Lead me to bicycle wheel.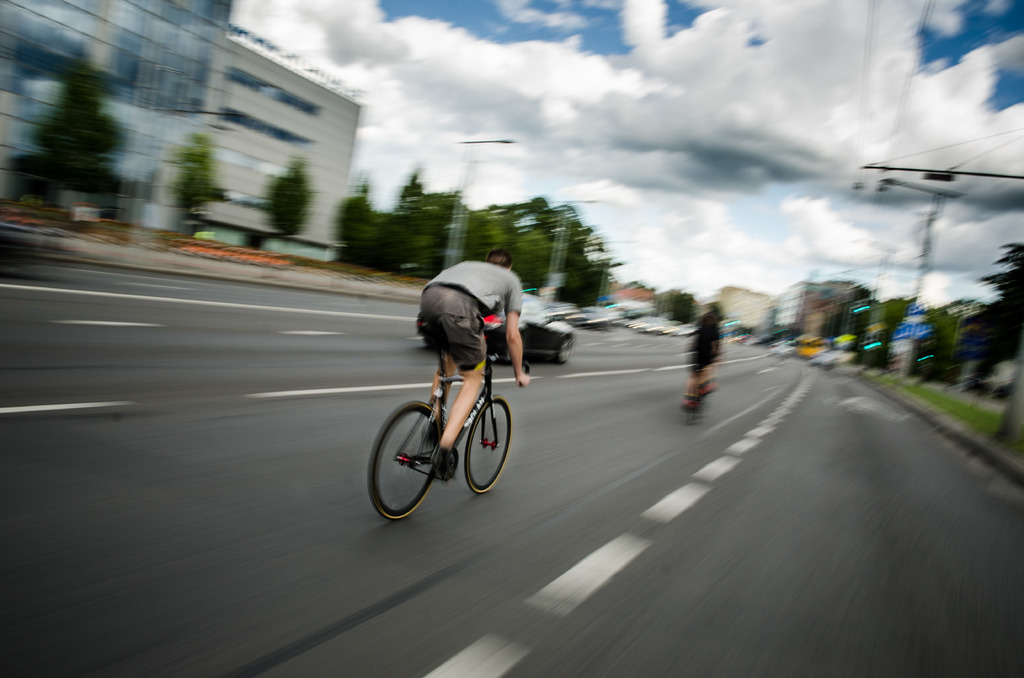
Lead to select_region(461, 398, 515, 492).
